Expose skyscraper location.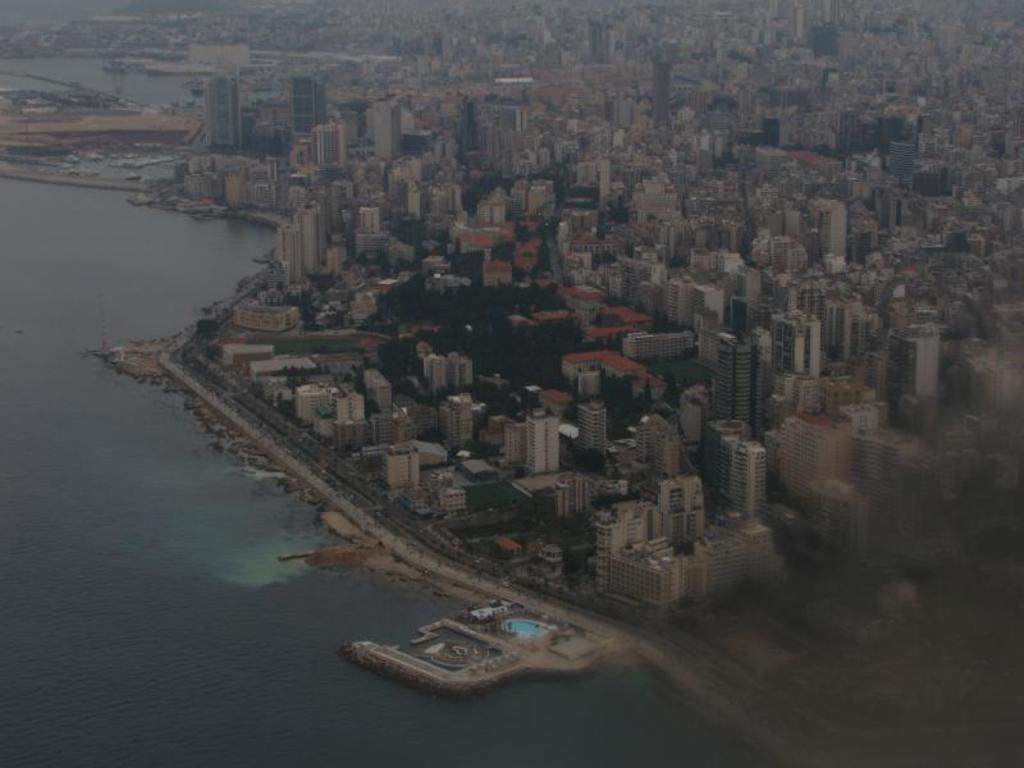
Exposed at Rect(205, 68, 243, 151).
